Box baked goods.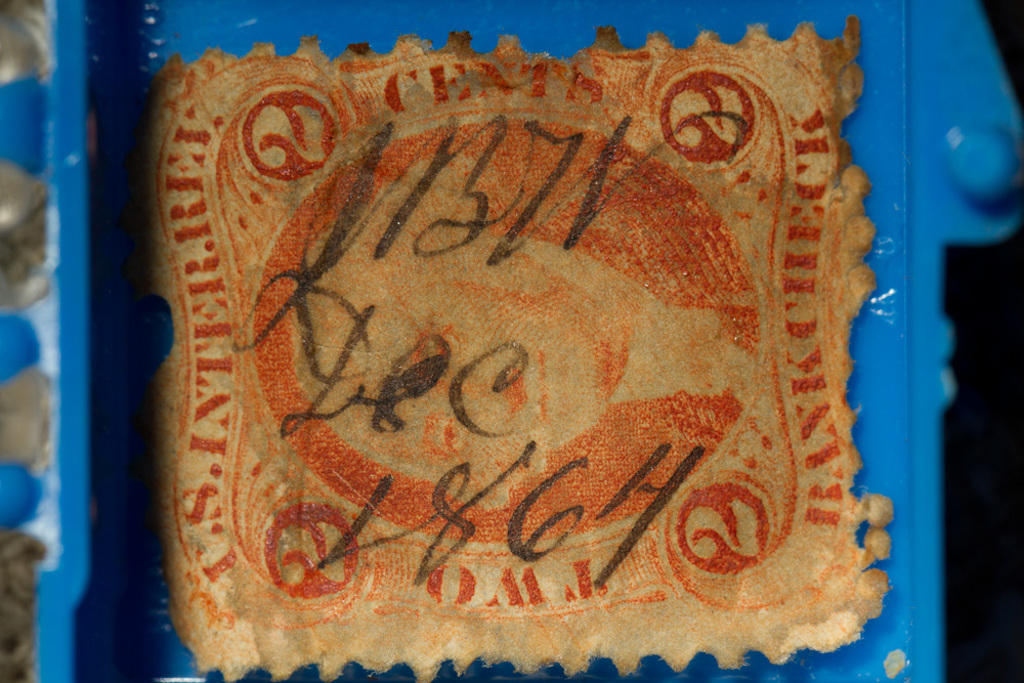
[136,13,897,682].
